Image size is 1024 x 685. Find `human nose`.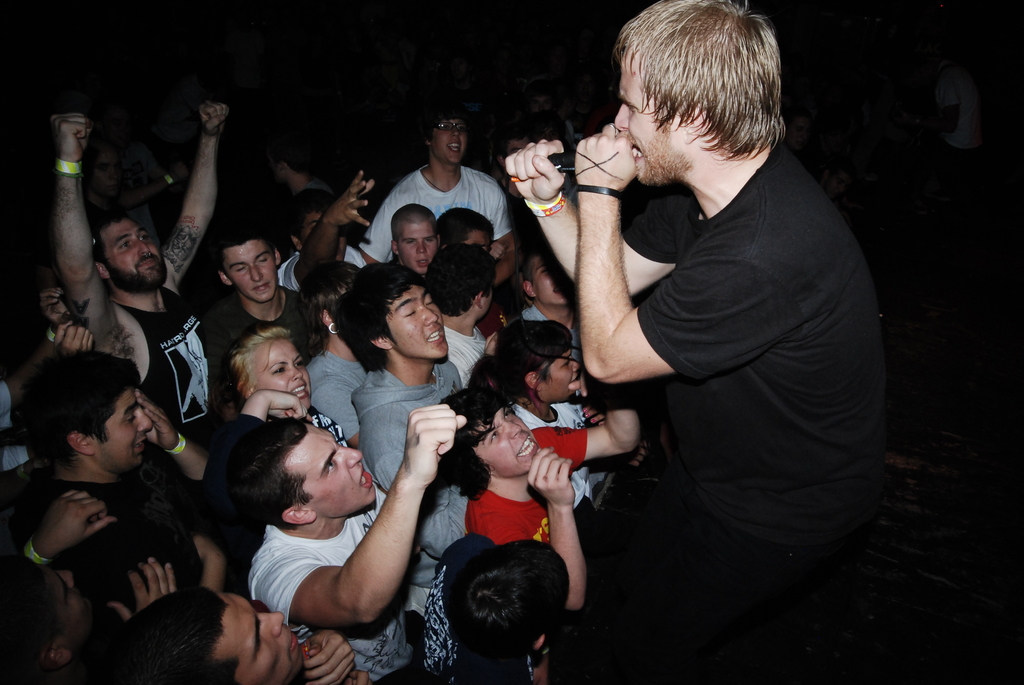
region(504, 420, 521, 439).
